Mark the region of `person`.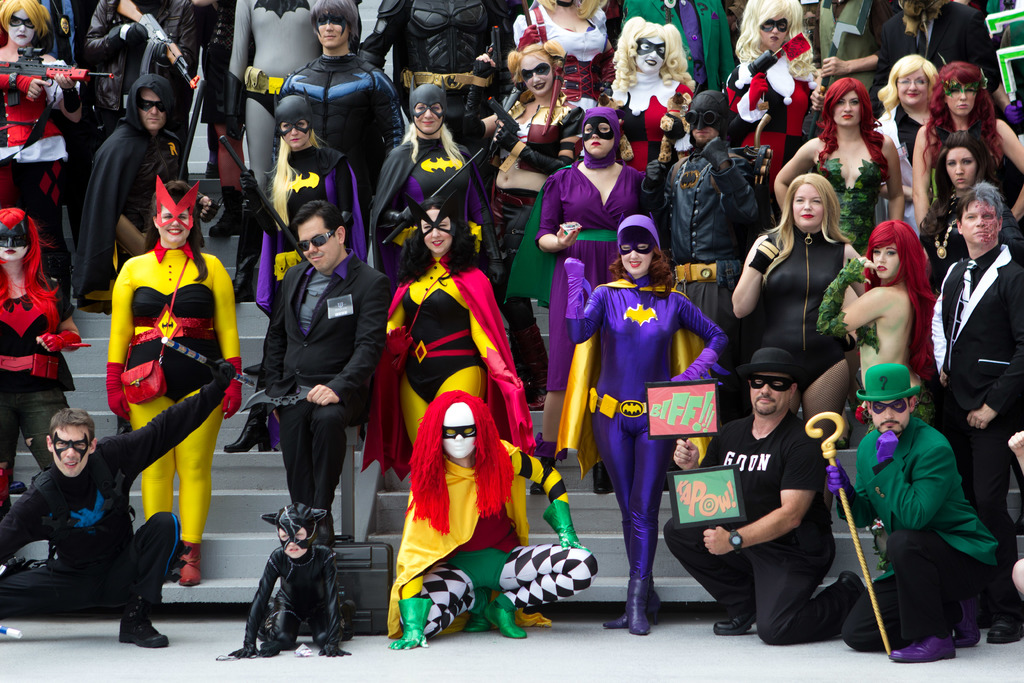
Region: detection(0, 1, 88, 315).
